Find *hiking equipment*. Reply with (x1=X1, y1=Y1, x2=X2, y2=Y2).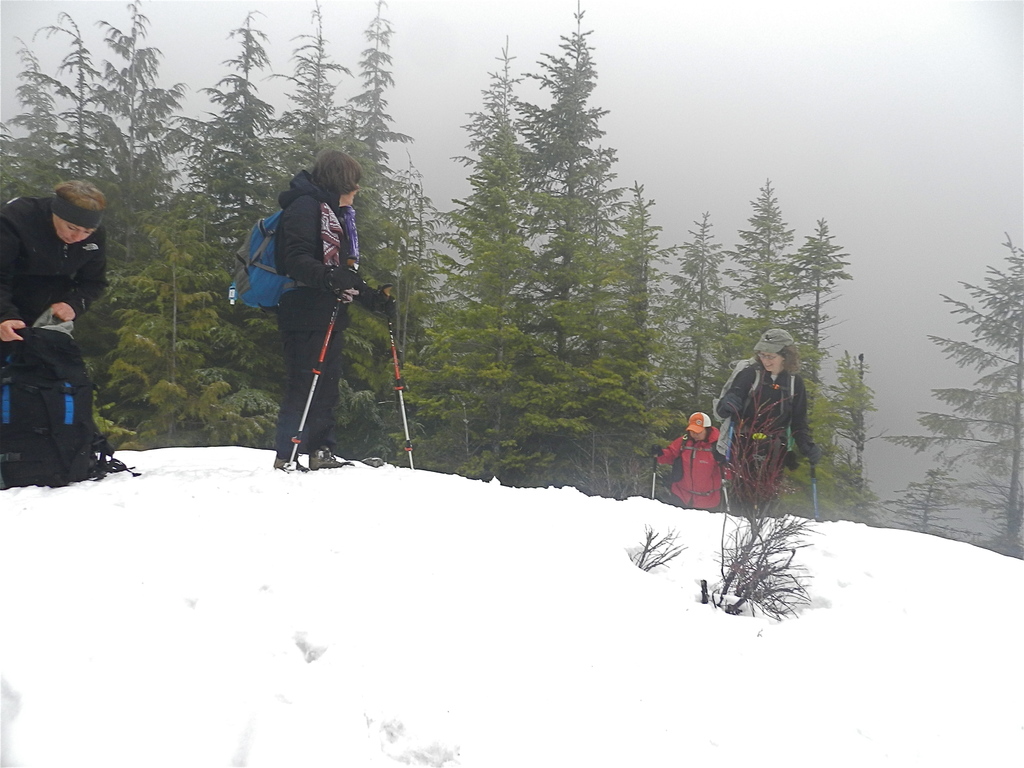
(x1=383, y1=284, x2=415, y2=467).
